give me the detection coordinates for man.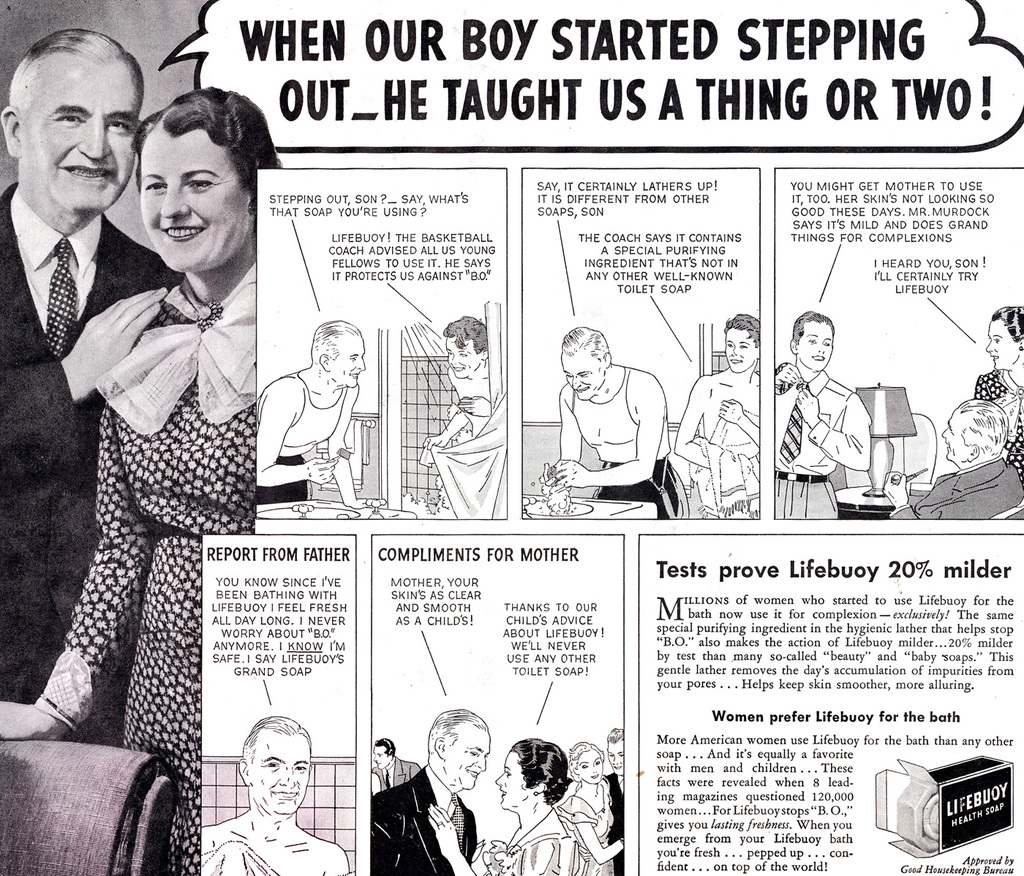
879 403 1023 519.
